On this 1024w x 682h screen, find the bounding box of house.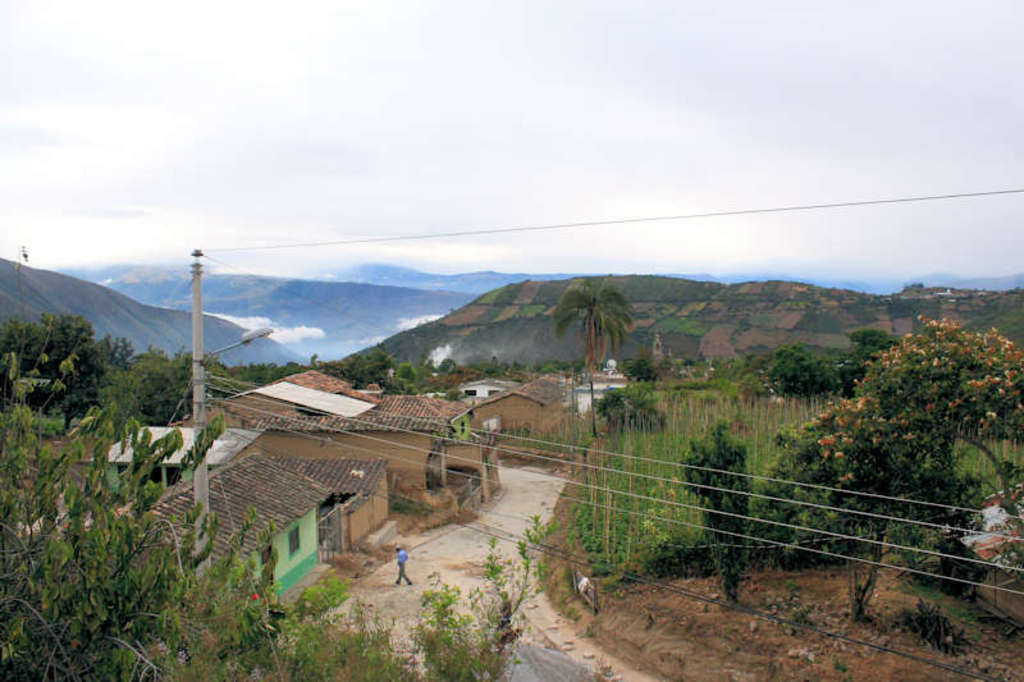
Bounding box: bbox(197, 358, 390, 471).
